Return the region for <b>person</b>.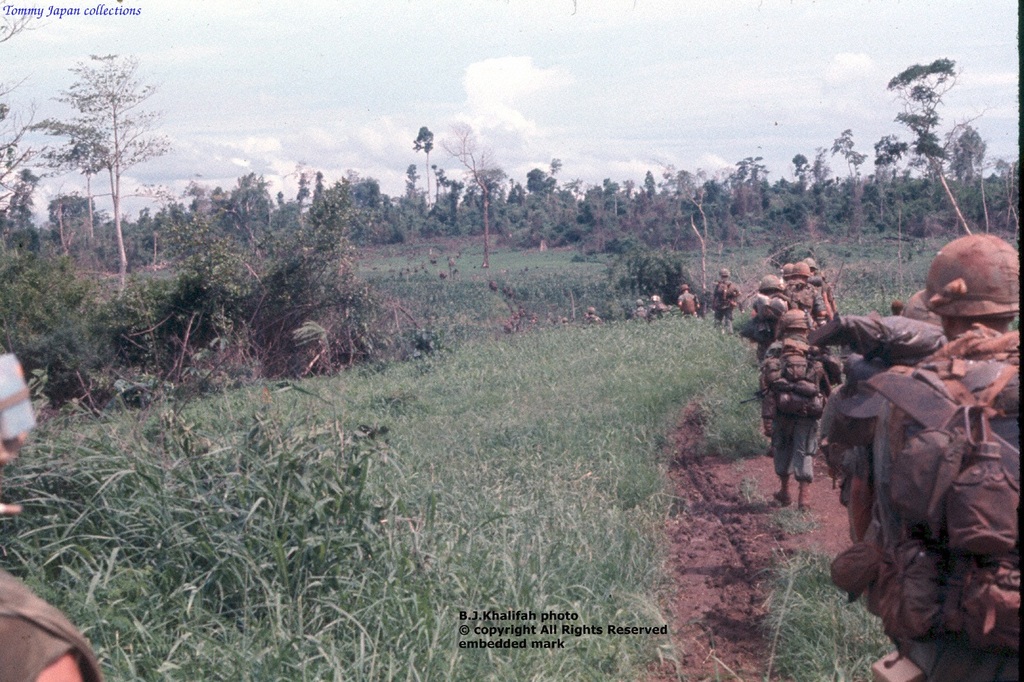
Rect(0, 348, 105, 681).
